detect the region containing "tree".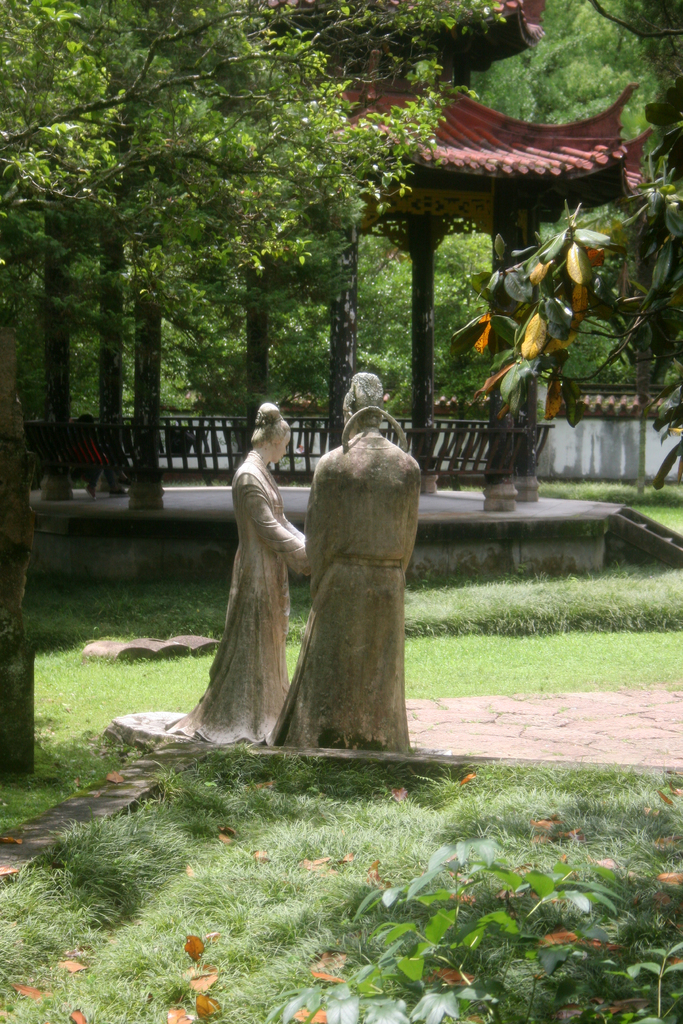
bbox(442, 0, 682, 485).
